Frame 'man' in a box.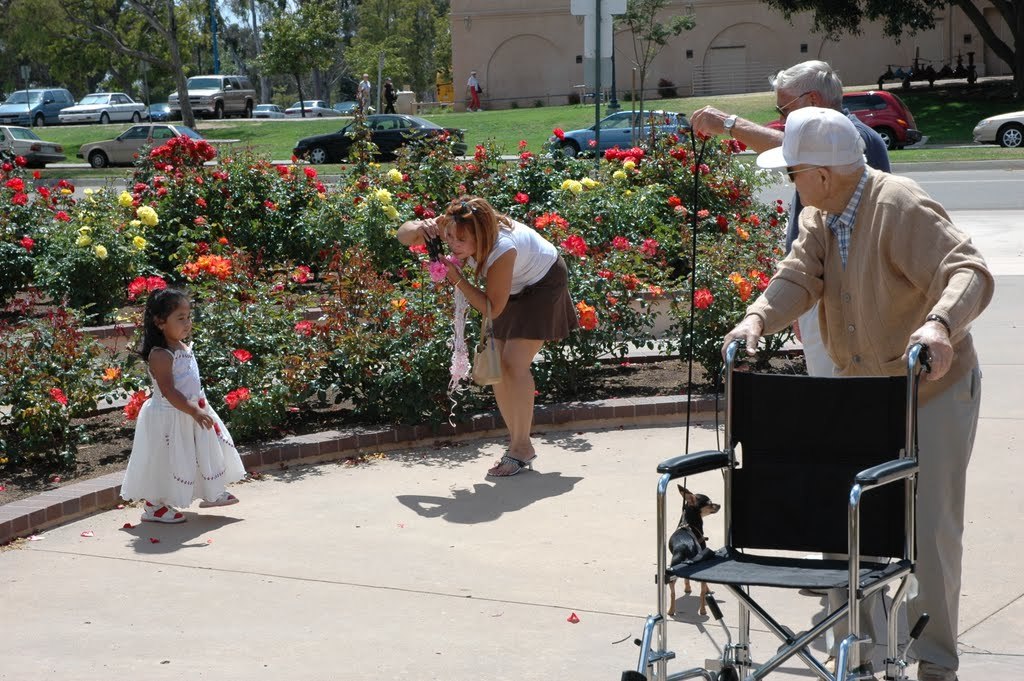
<box>737,94,986,680</box>.
